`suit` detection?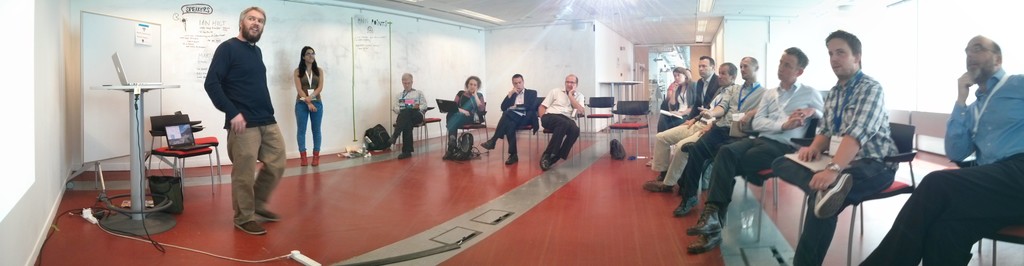
pyautogui.locateOnScreen(490, 84, 539, 150)
